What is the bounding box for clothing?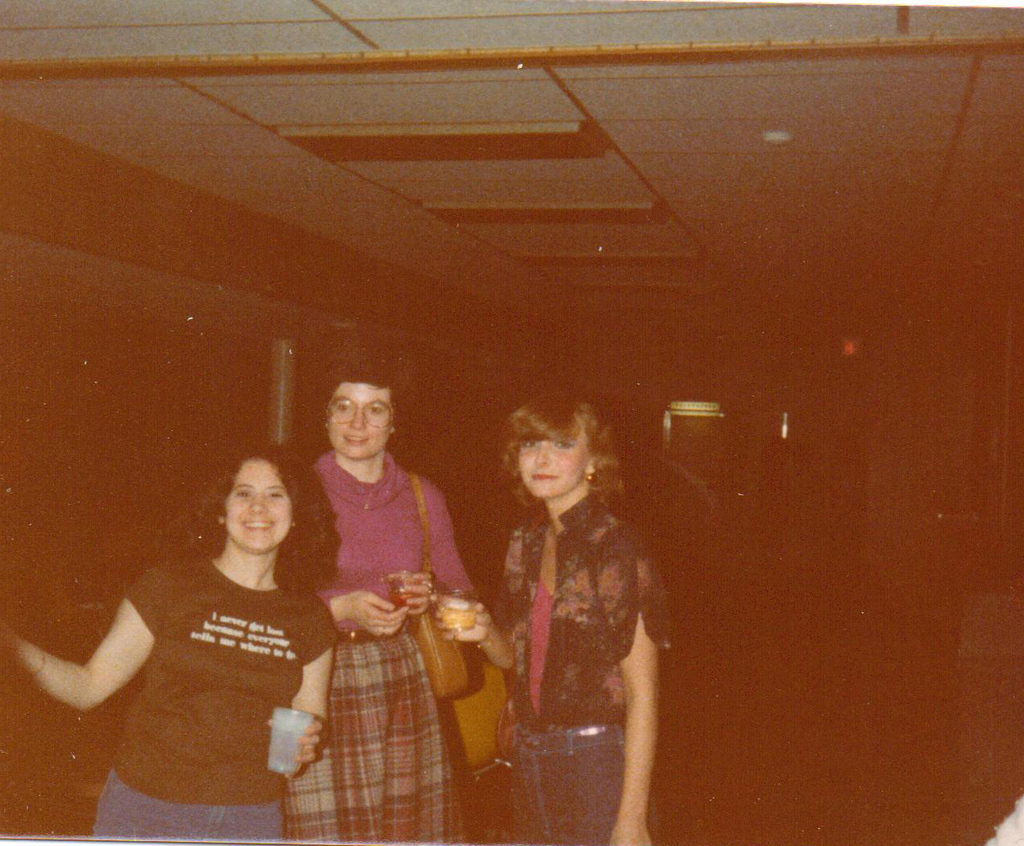
{"x1": 487, "y1": 489, "x2": 672, "y2": 835}.
